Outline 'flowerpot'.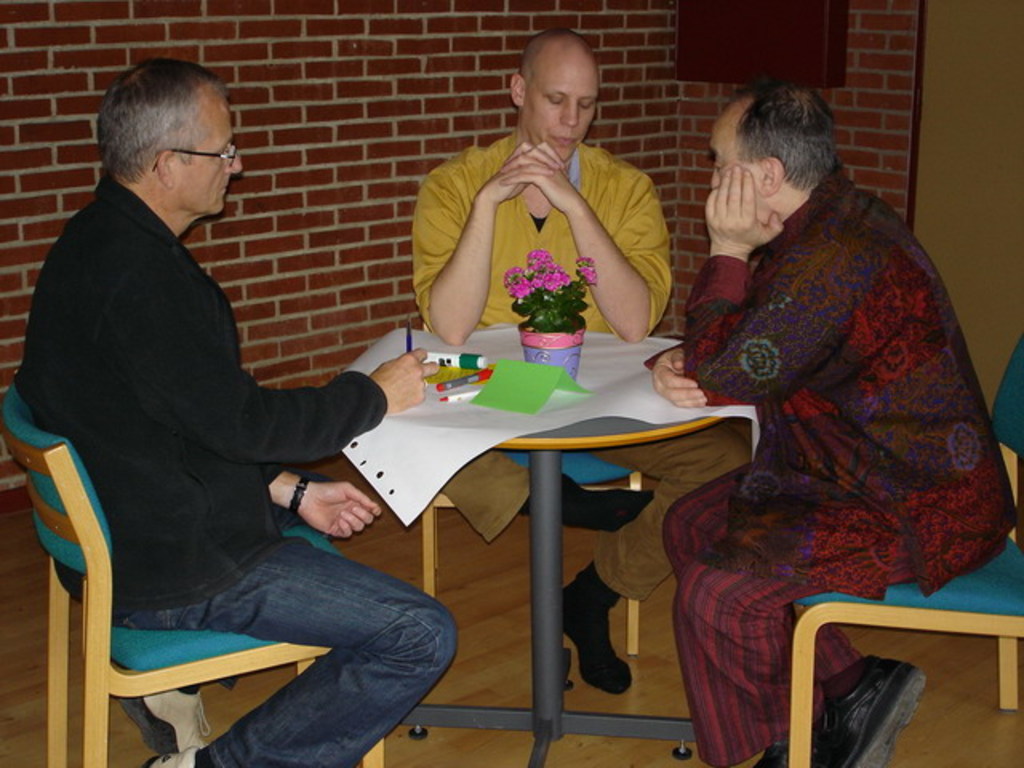
Outline: x1=514, y1=326, x2=590, y2=381.
